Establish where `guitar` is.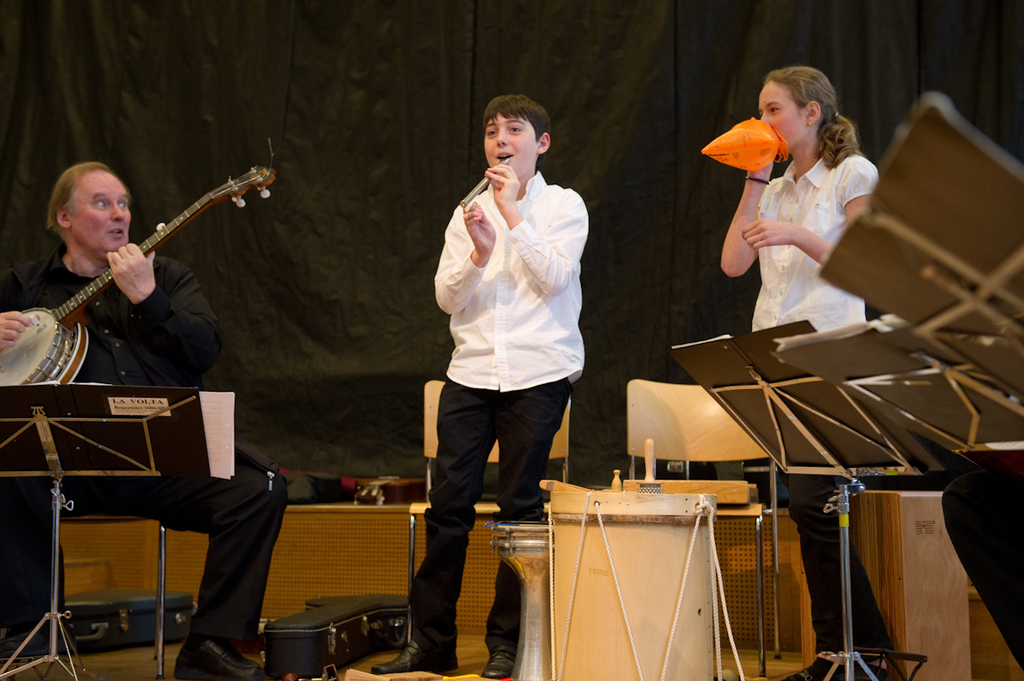
Established at <region>0, 162, 280, 384</region>.
